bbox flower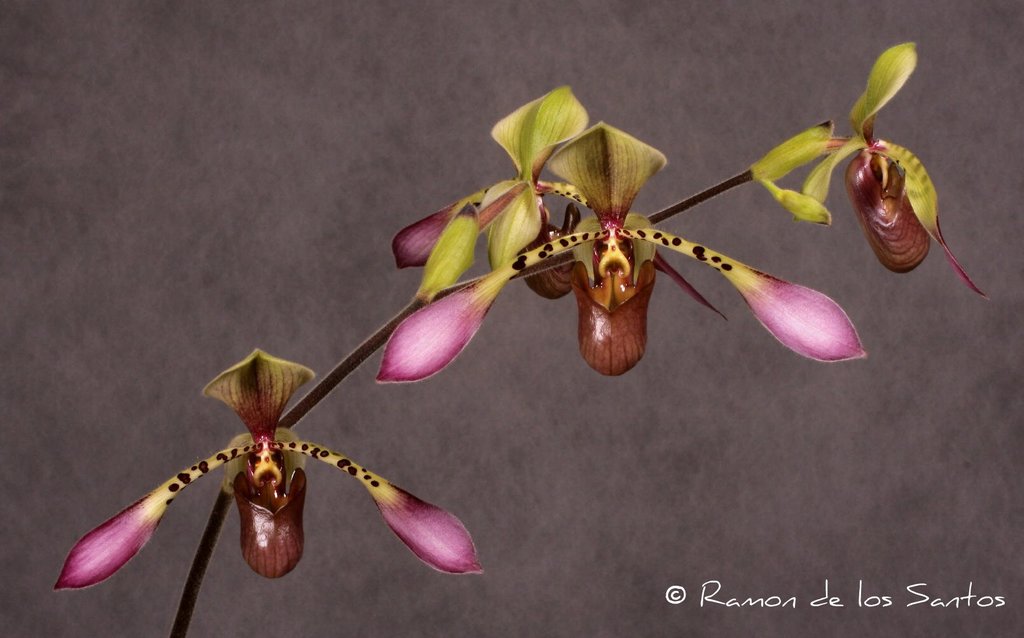
[left=42, top=345, right=493, bottom=592]
